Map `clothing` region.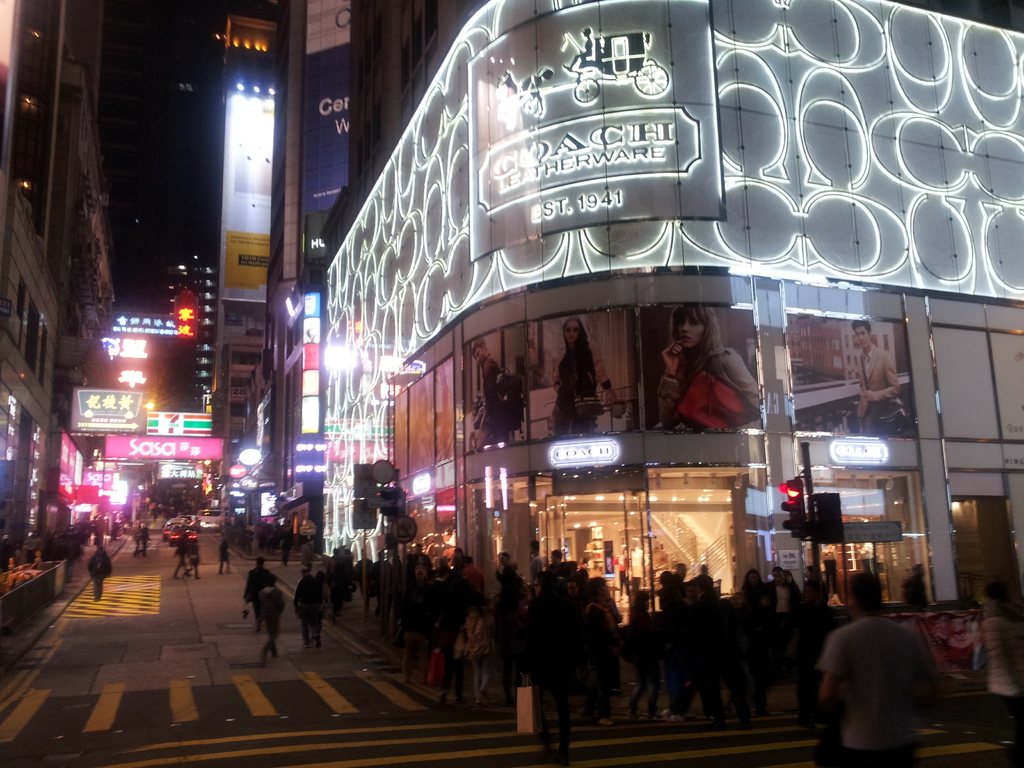
Mapped to bbox=[486, 591, 528, 696].
